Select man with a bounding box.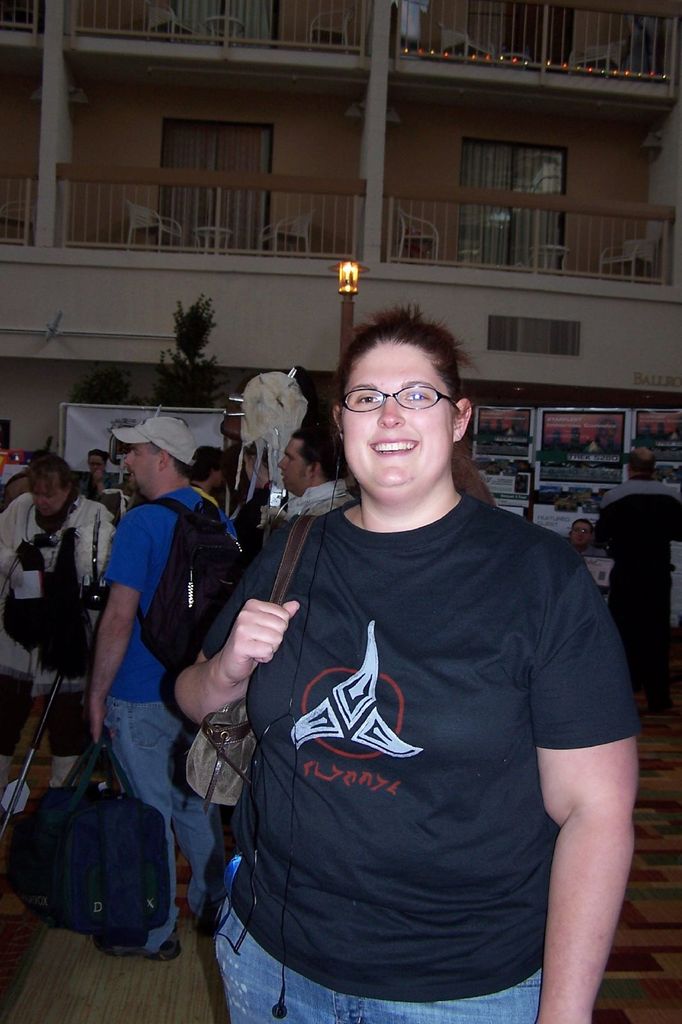
<bbox>567, 518, 615, 592</bbox>.
